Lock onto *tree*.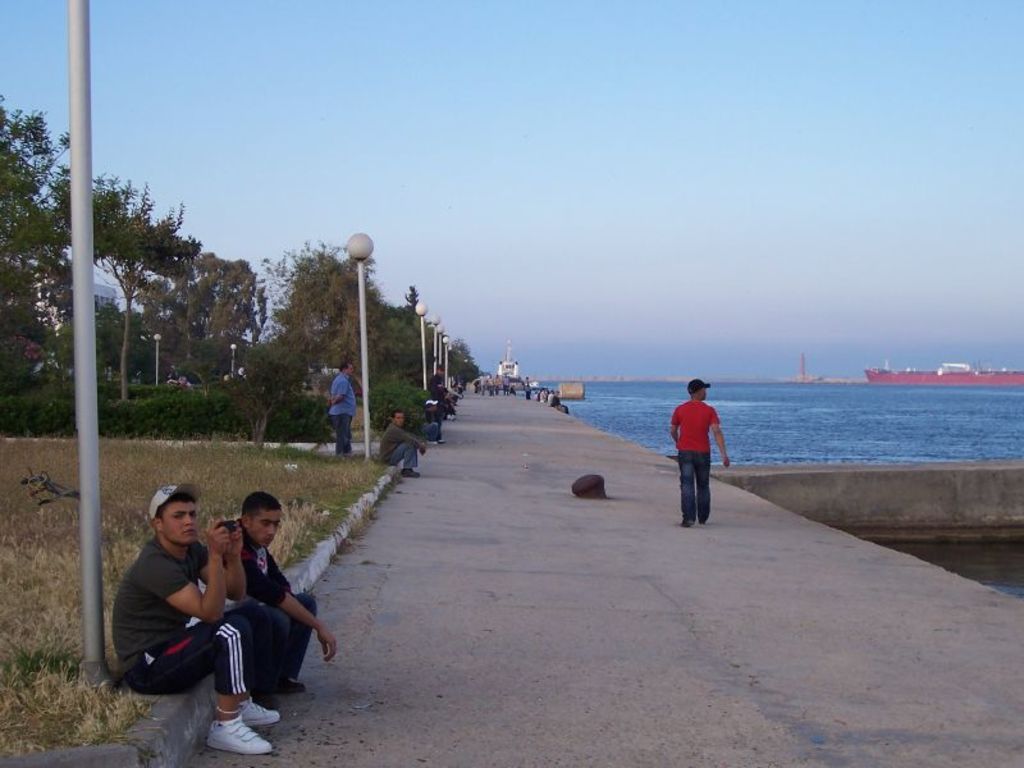
Locked: box(54, 298, 157, 390).
